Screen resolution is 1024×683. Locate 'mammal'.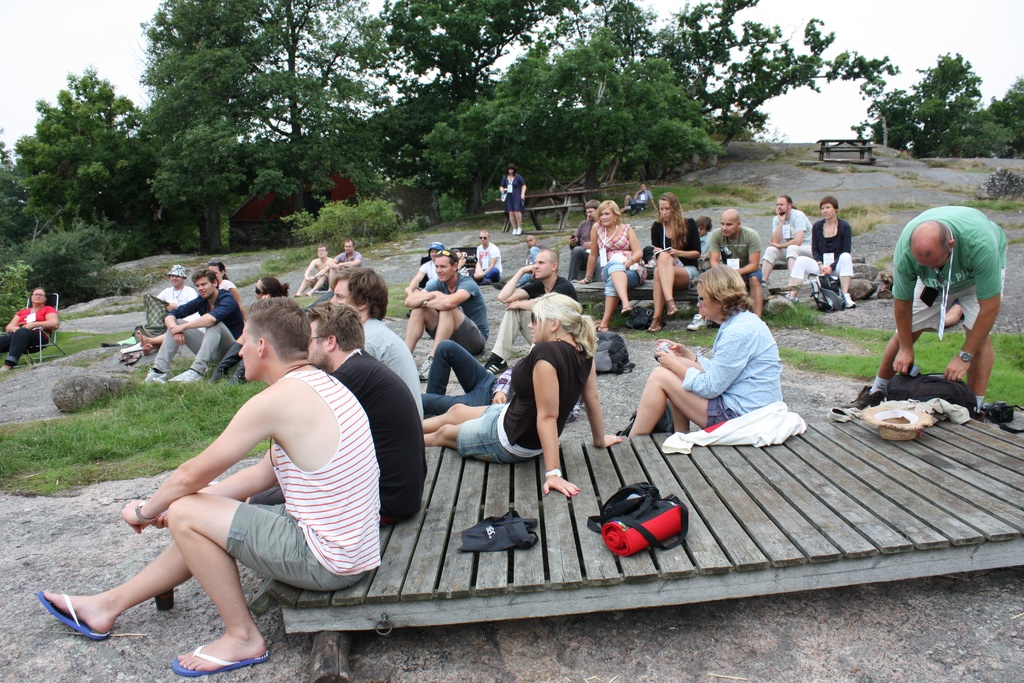
[625,261,781,445].
